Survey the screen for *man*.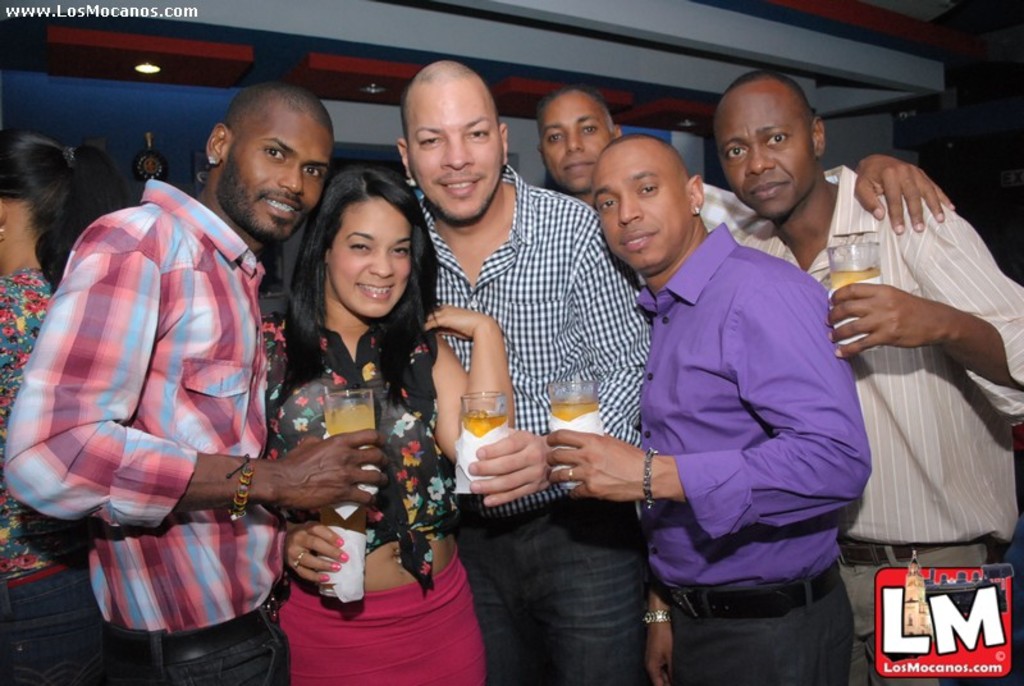
Survey found: (393, 58, 652, 685).
